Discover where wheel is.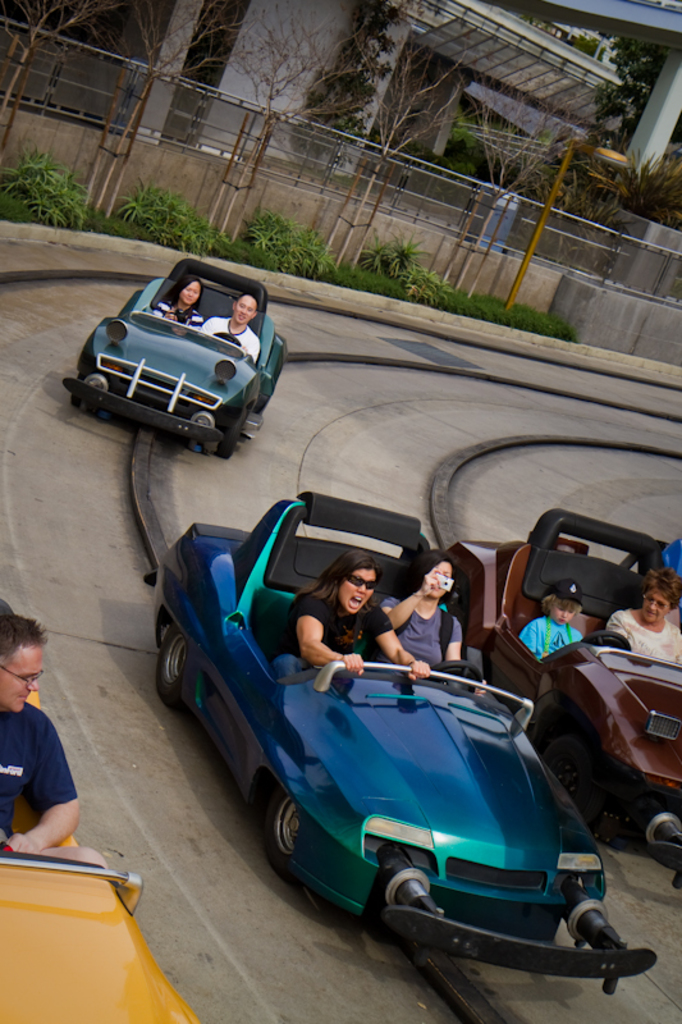
Discovered at <bbox>583, 627, 635, 652</bbox>.
